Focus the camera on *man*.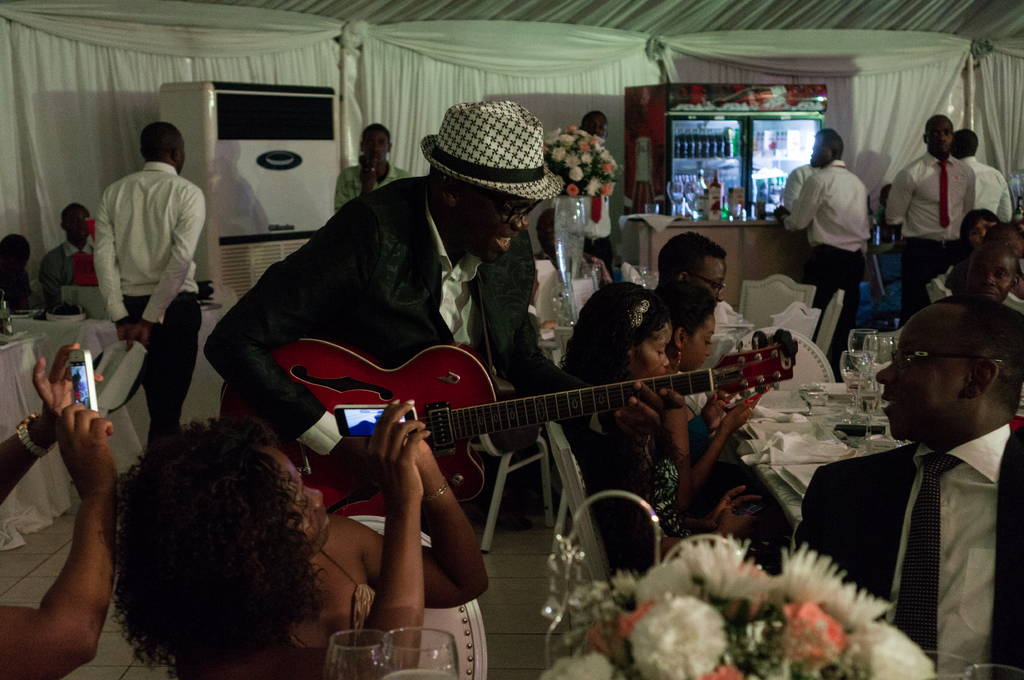
Focus region: (x1=950, y1=129, x2=1014, y2=224).
